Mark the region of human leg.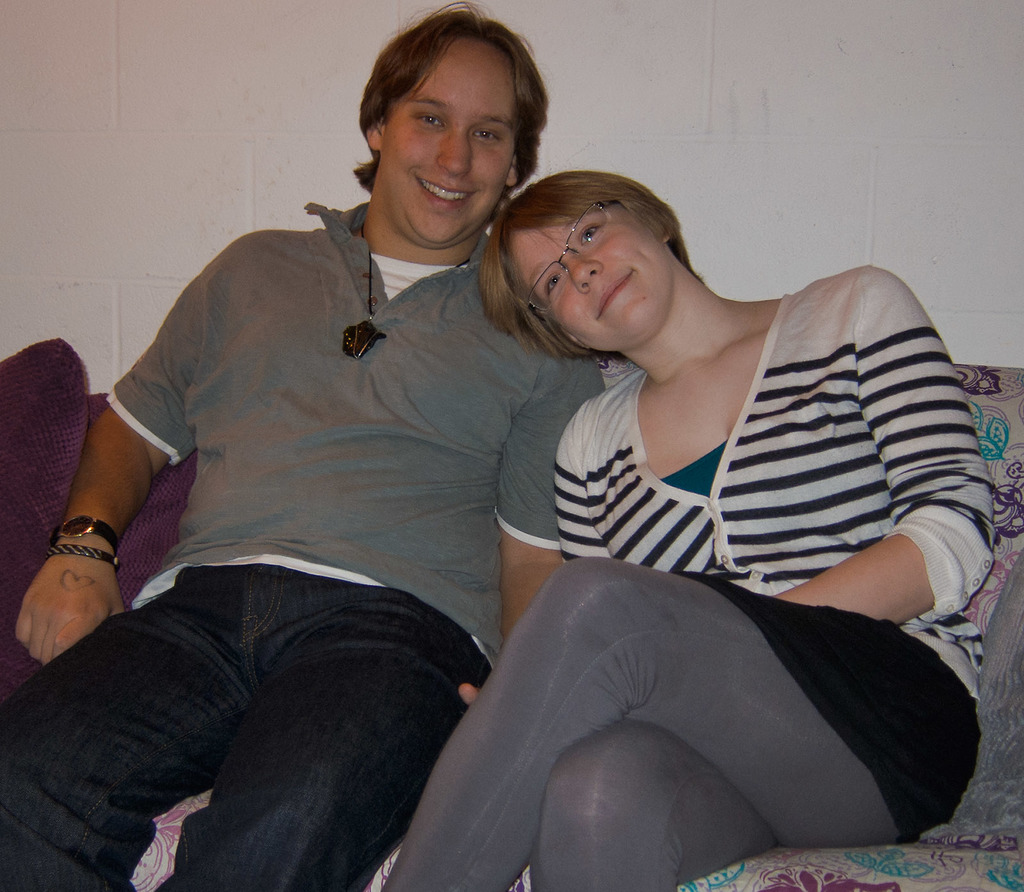
Region: [377, 558, 984, 891].
